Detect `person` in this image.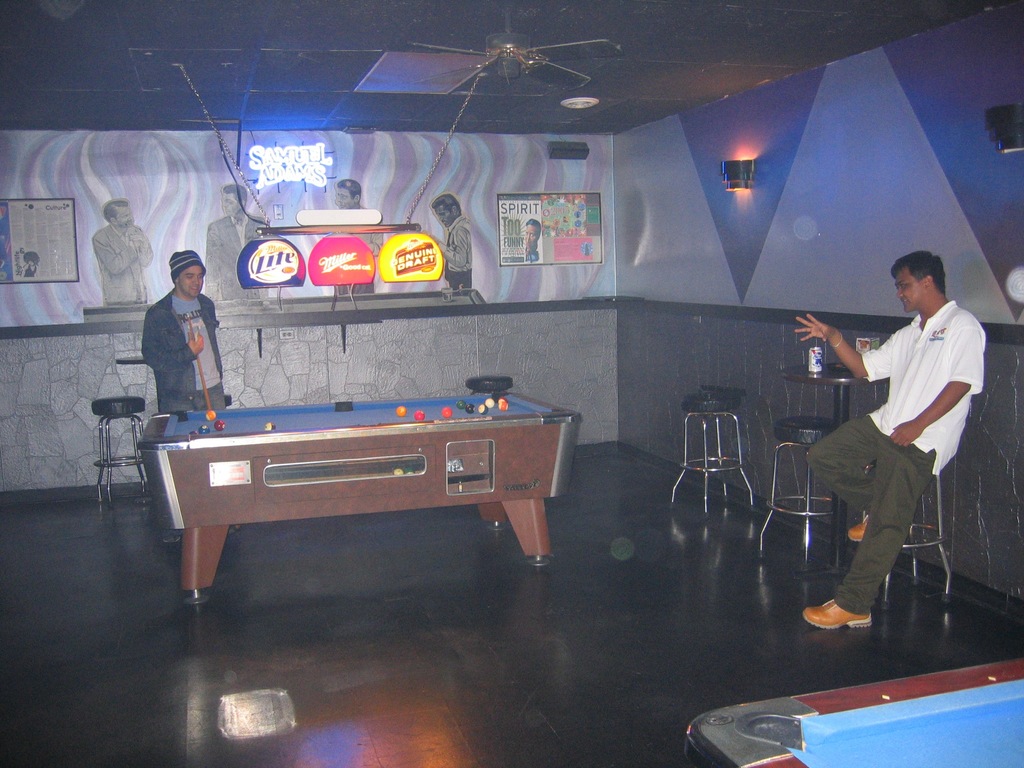
Detection: region(332, 176, 365, 210).
